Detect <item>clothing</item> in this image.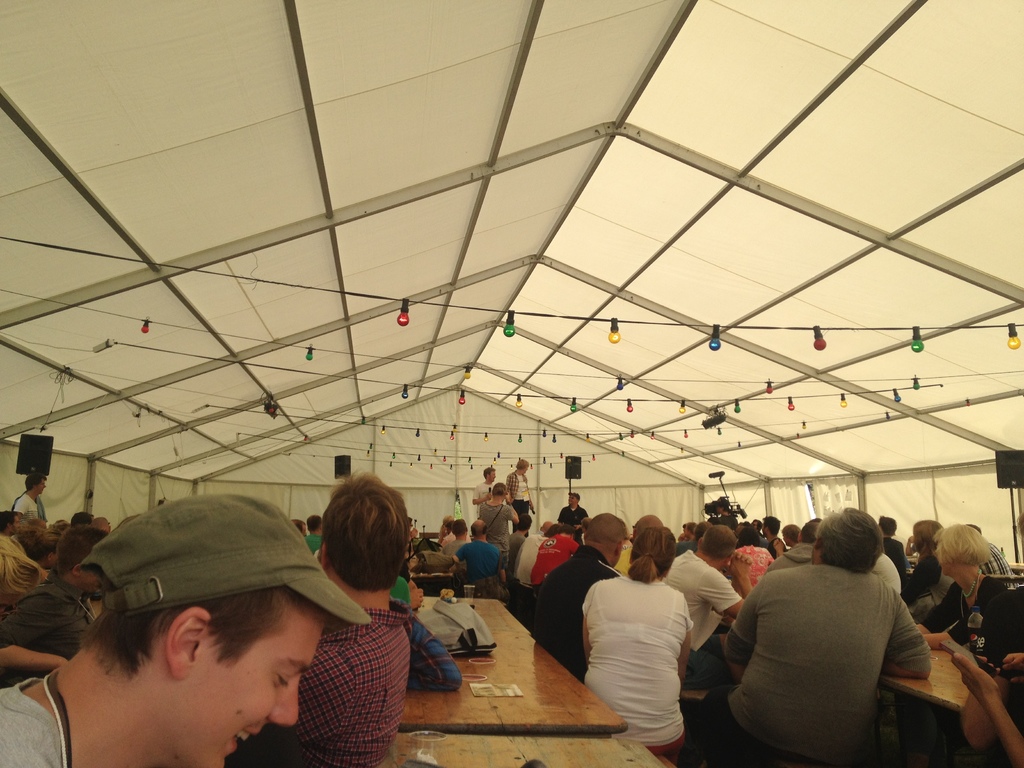
Detection: 504,471,531,516.
